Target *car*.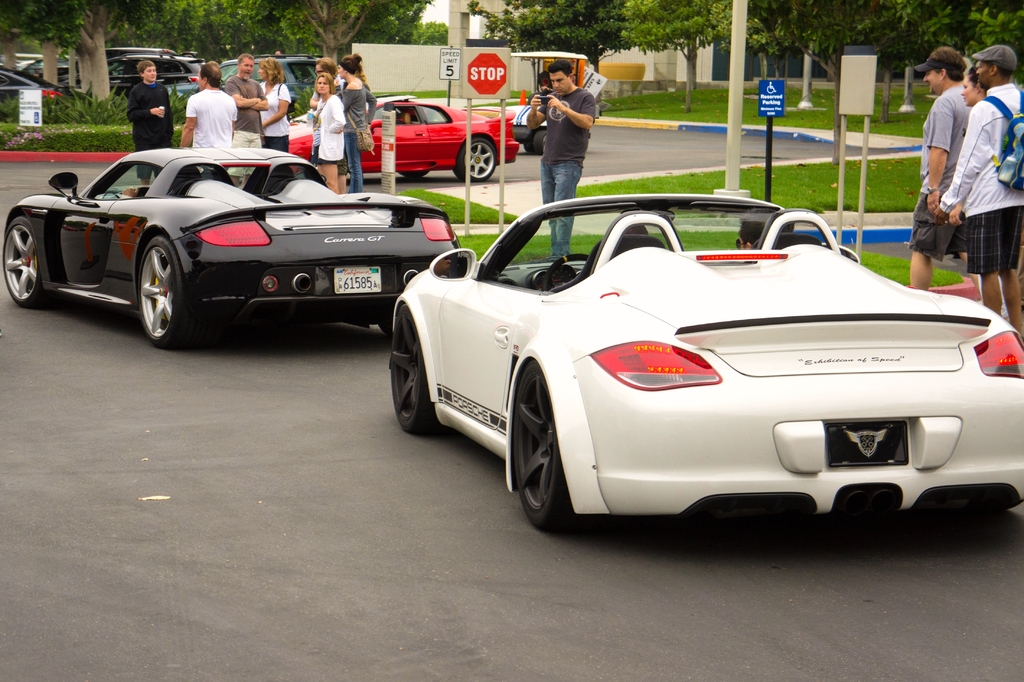
Target region: detection(389, 197, 1023, 540).
